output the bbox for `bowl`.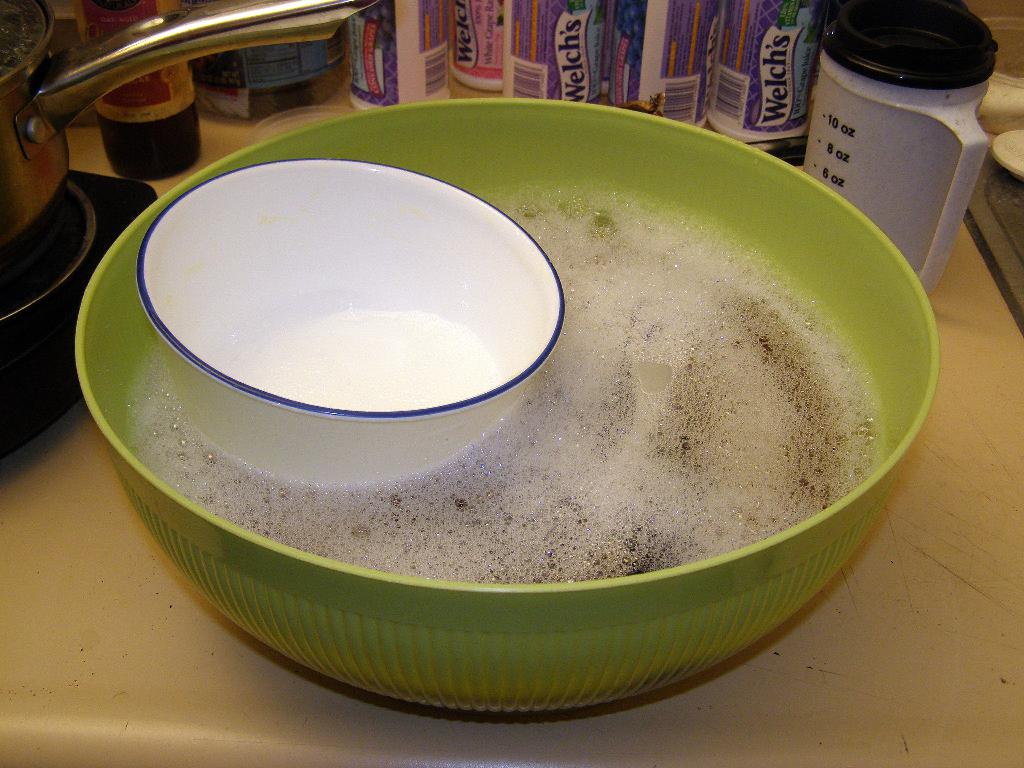
<region>76, 100, 936, 723</region>.
